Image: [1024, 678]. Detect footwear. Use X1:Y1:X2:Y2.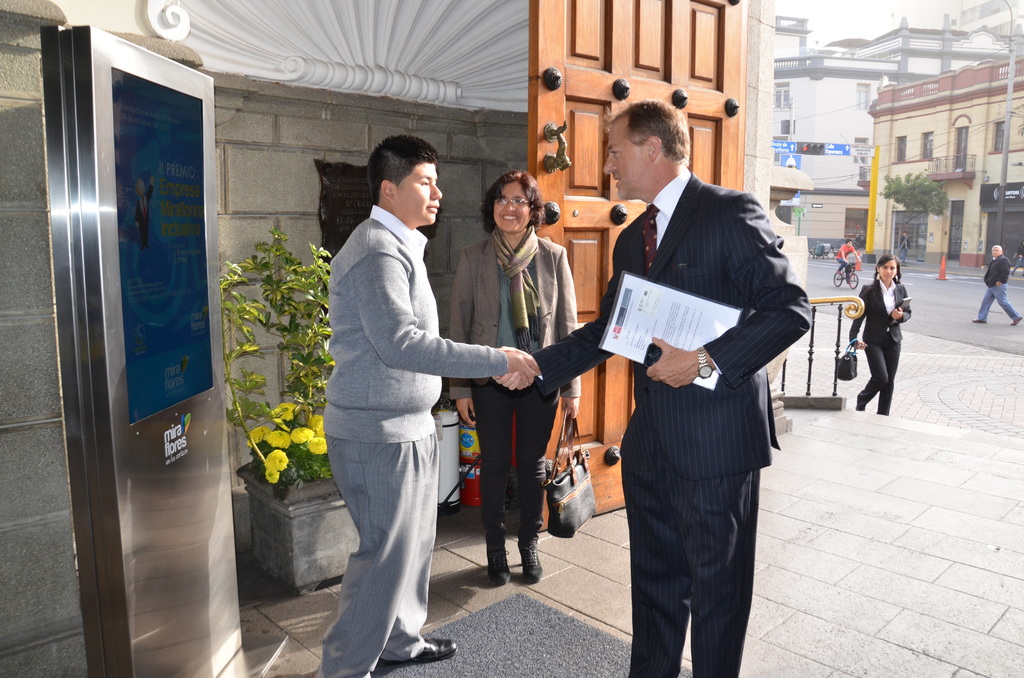
380:634:456:666.
